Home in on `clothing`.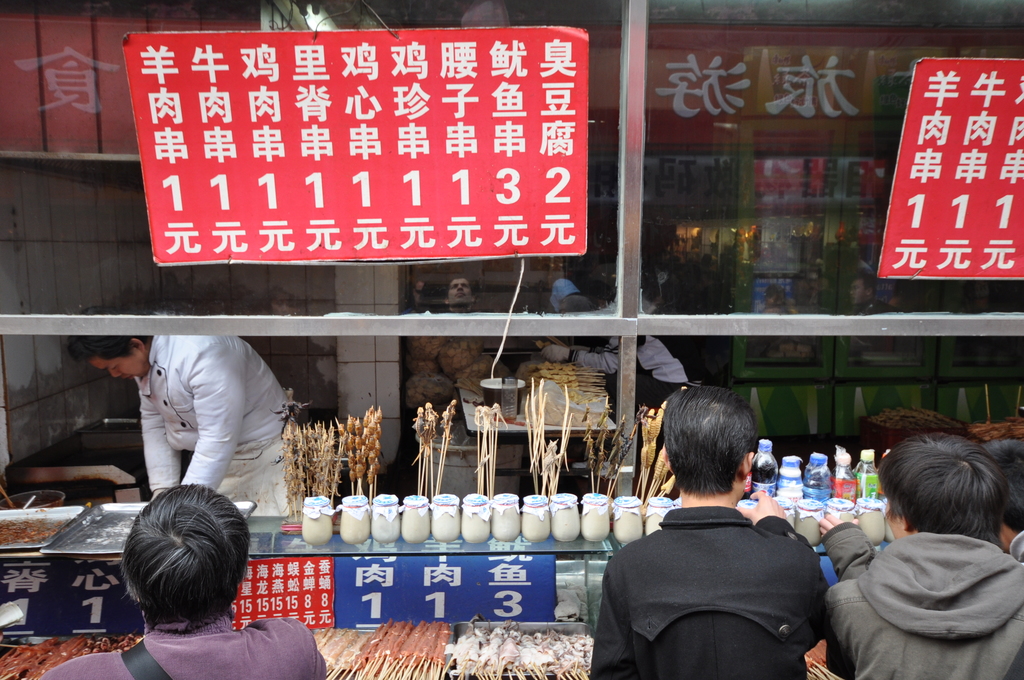
Homed in at l=590, t=501, r=835, b=679.
